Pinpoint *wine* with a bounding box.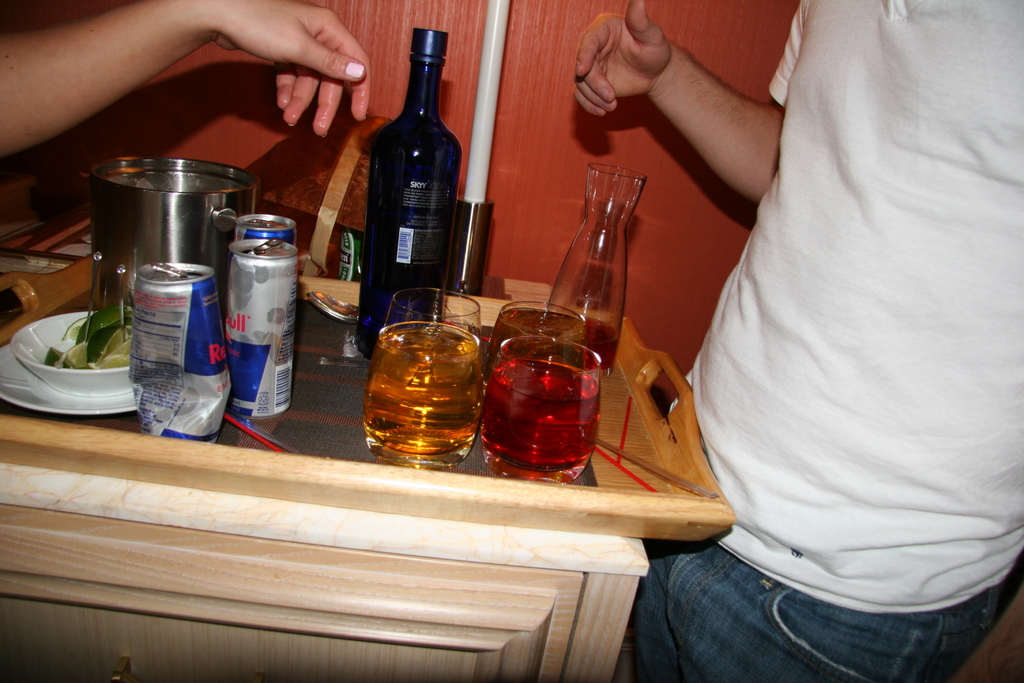
x1=358 y1=29 x2=461 y2=362.
